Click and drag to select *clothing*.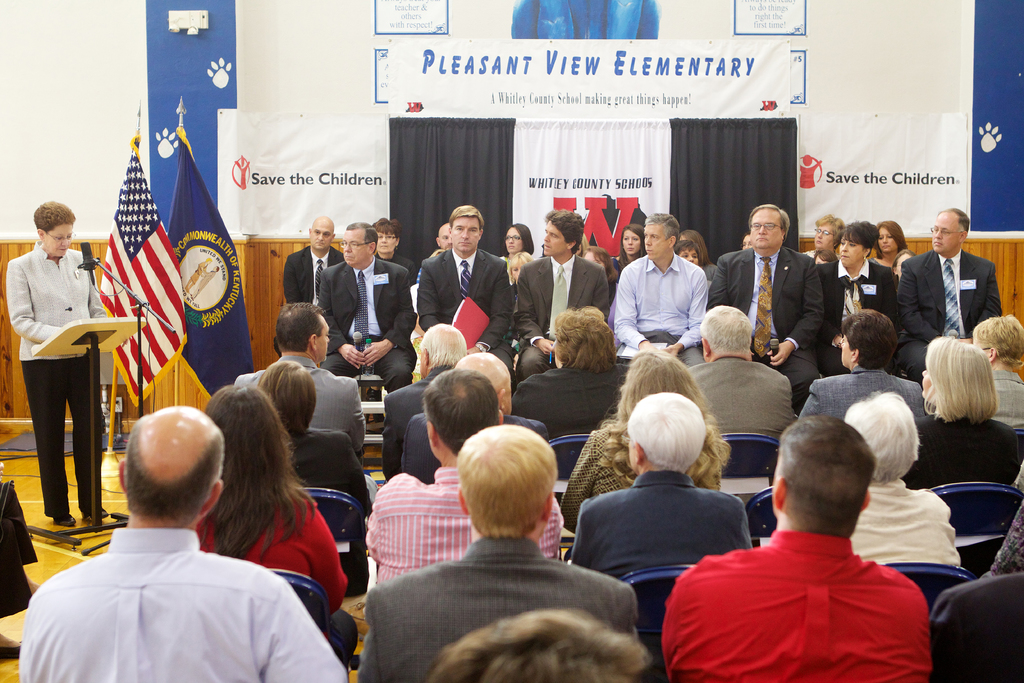
Selection: 511 255 607 383.
